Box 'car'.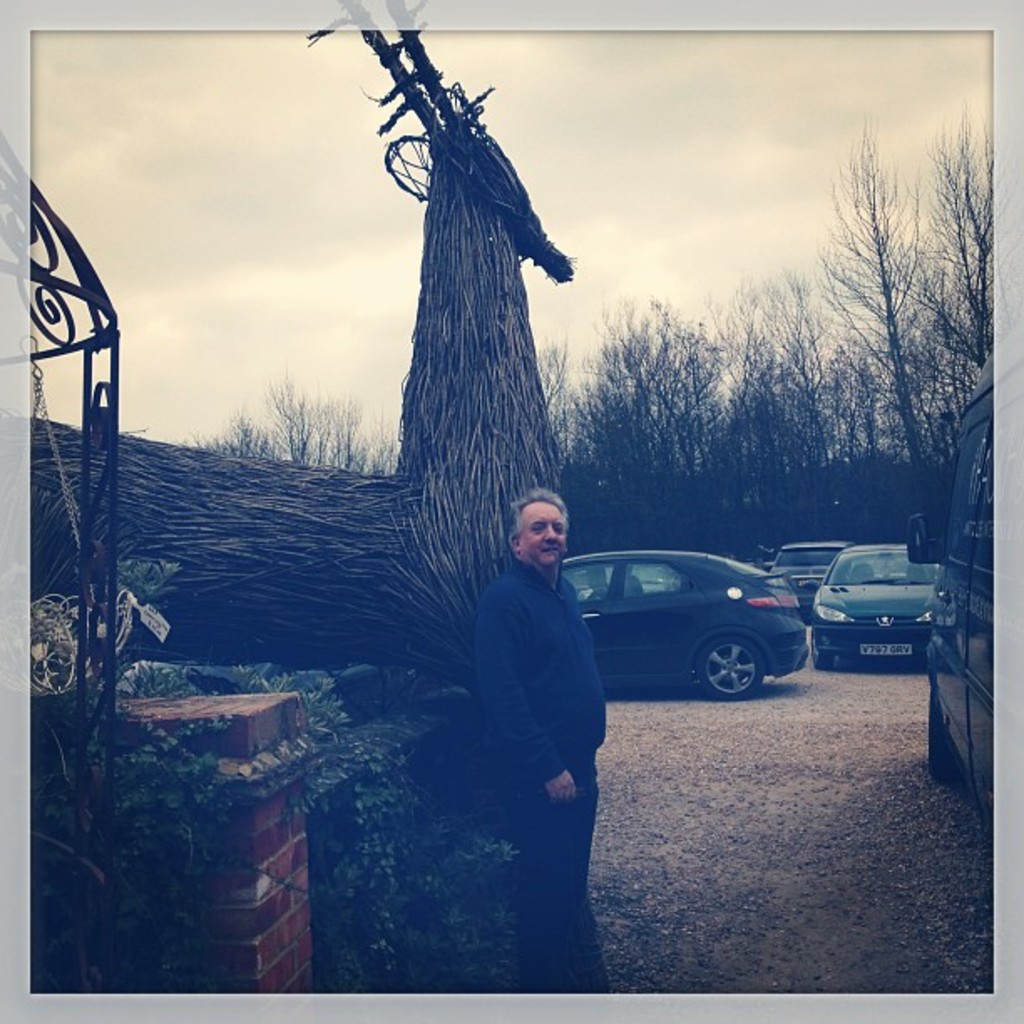
520,532,832,711.
